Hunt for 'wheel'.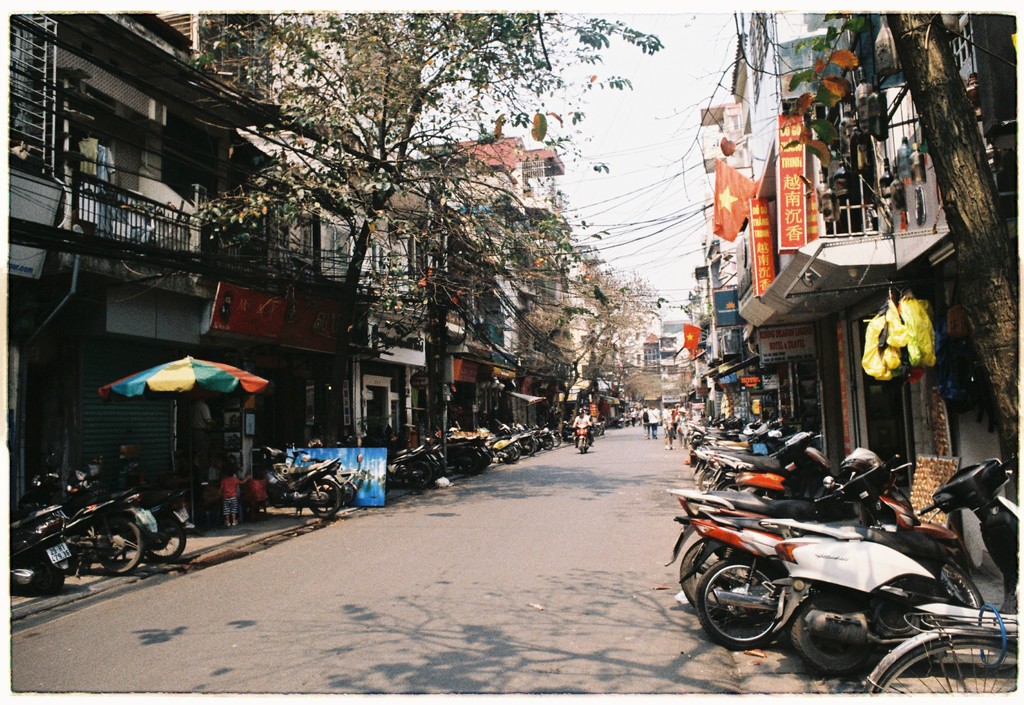
Hunted down at (left=304, top=482, right=341, bottom=519).
